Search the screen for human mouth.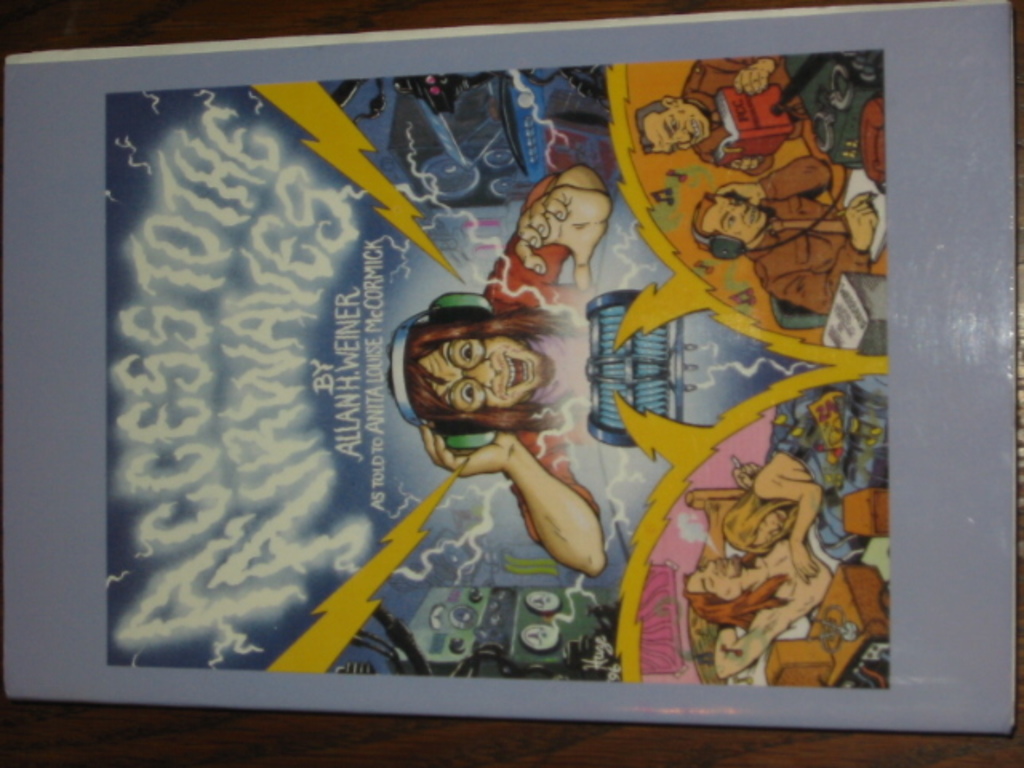
Found at bbox=[747, 206, 762, 226].
